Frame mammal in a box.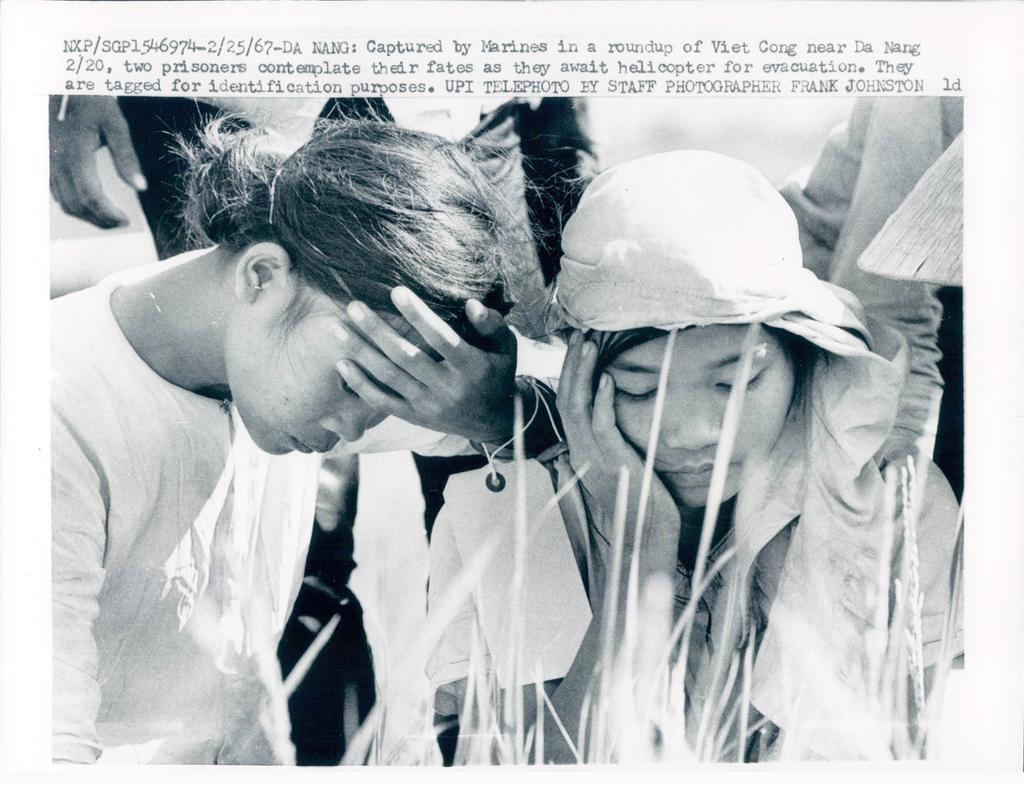
BBox(417, 166, 971, 765).
